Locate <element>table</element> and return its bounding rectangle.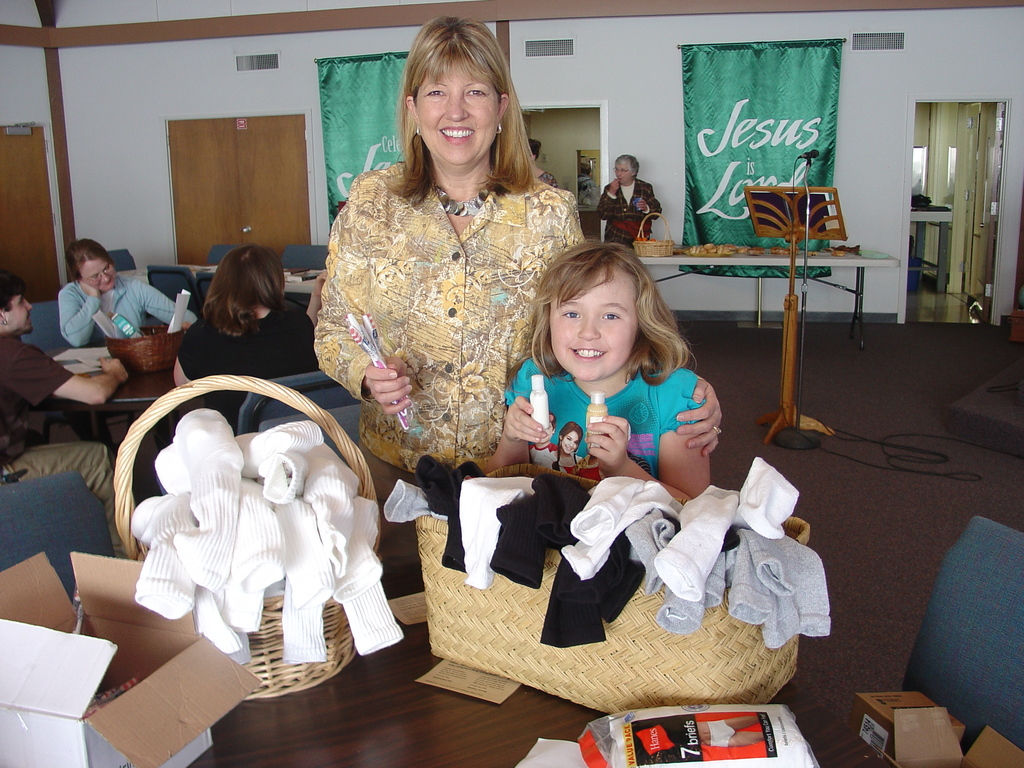
39, 364, 203, 438.
